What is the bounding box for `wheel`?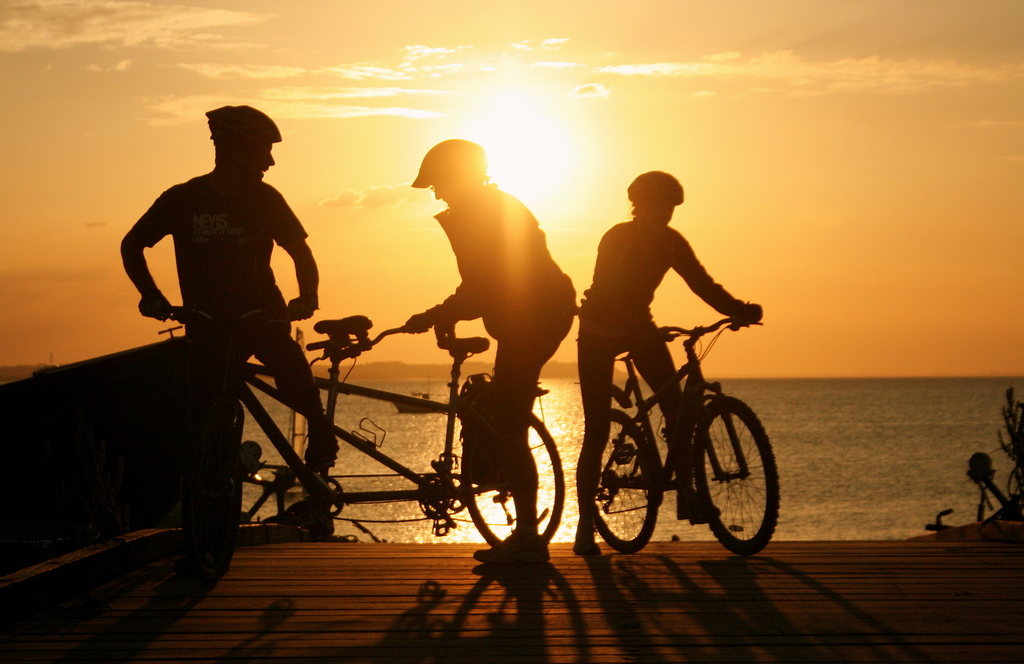
[579,409,669,547].
